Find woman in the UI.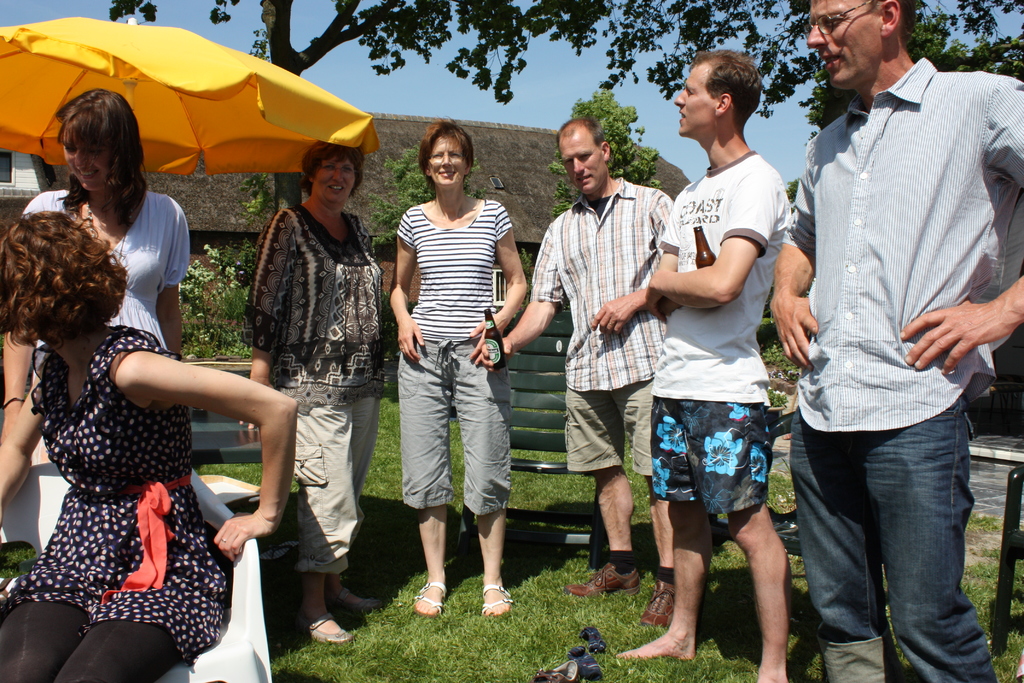
UI element at crop(241, 137, 385, 645).
